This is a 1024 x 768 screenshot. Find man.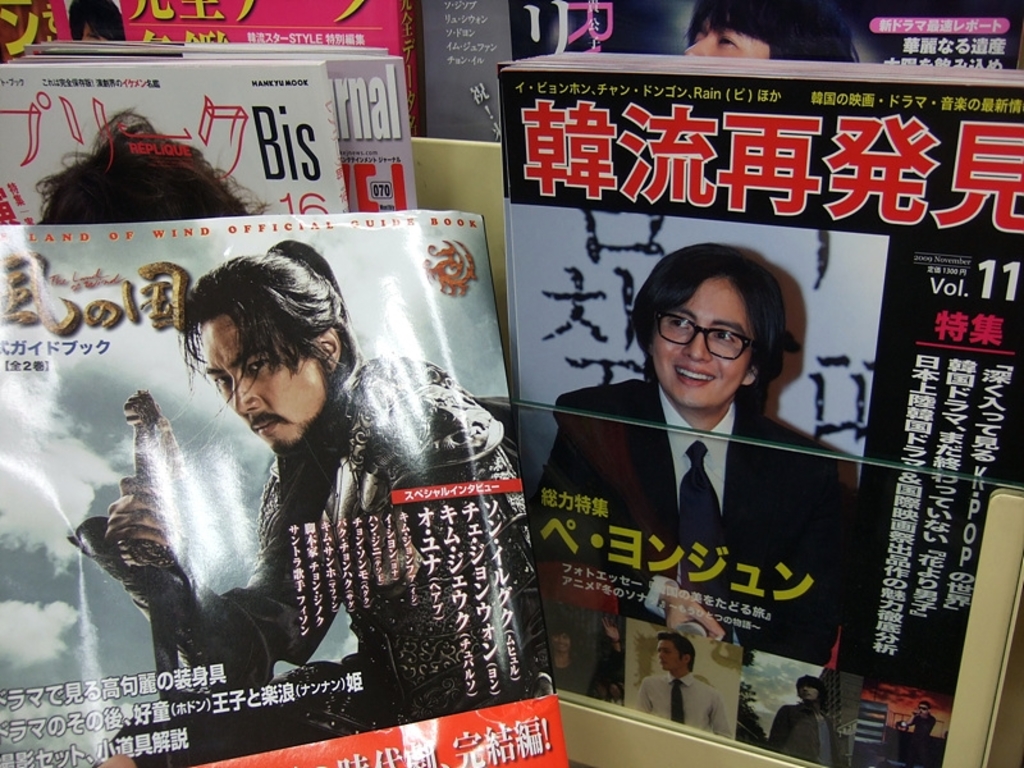
Bounding box: box=[637, 632, 730, 739].
